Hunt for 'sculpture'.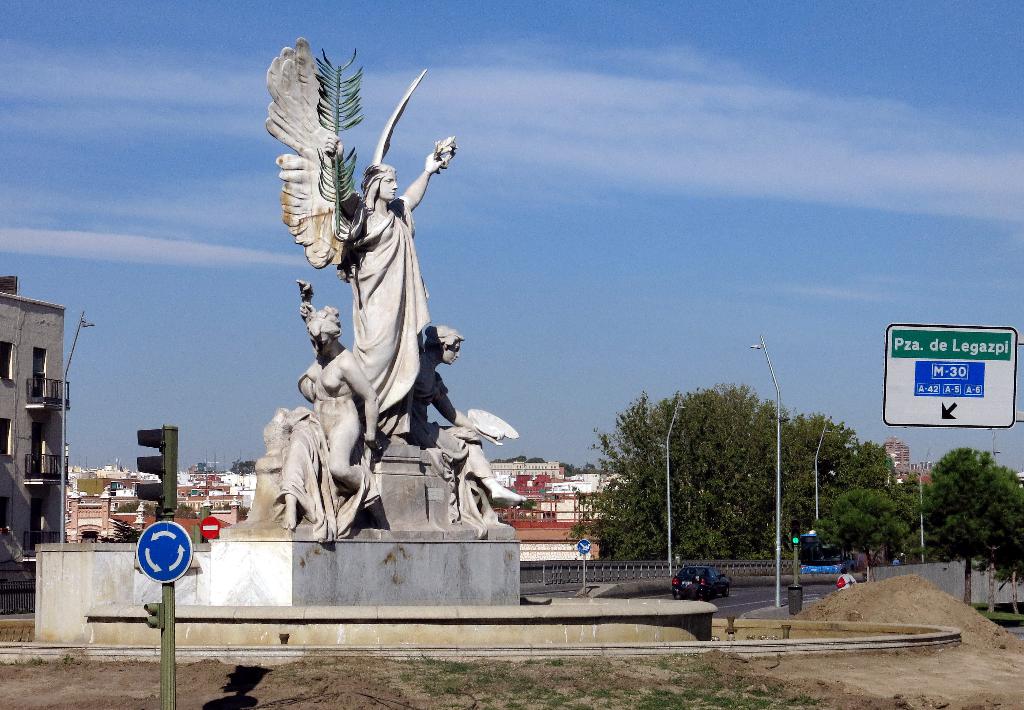
Hunted down at select_region(408, 326, 532, 523).
